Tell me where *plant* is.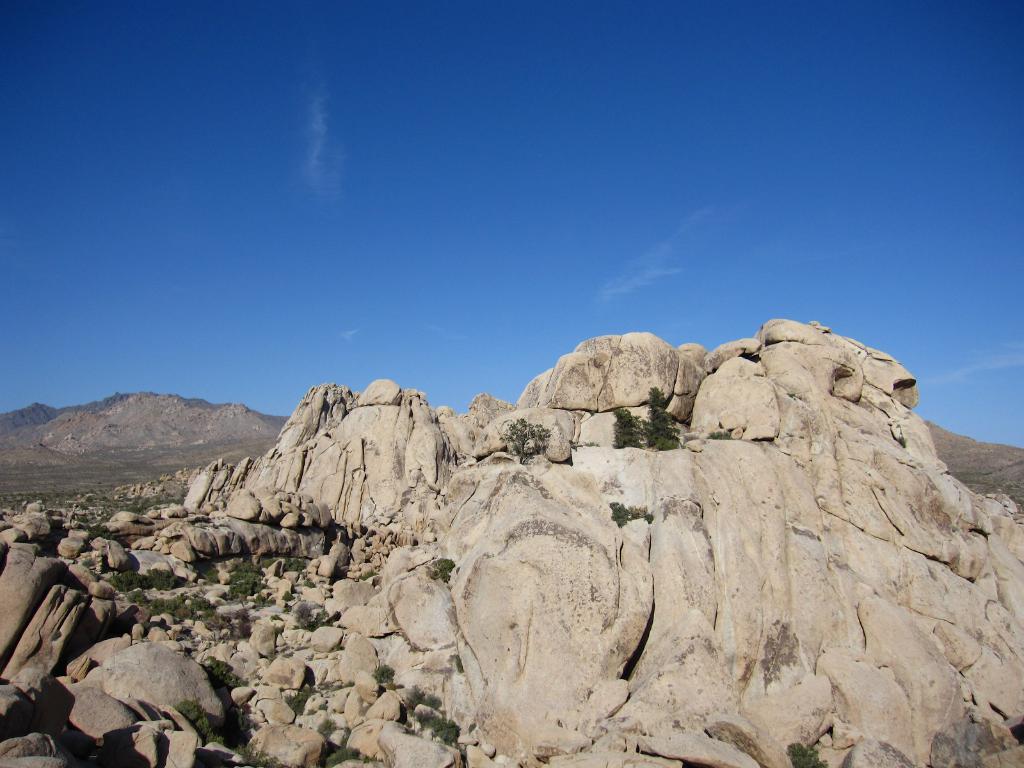
*plant* is at pyautogui.locateOnScreen(495, 413, 550, 468).
